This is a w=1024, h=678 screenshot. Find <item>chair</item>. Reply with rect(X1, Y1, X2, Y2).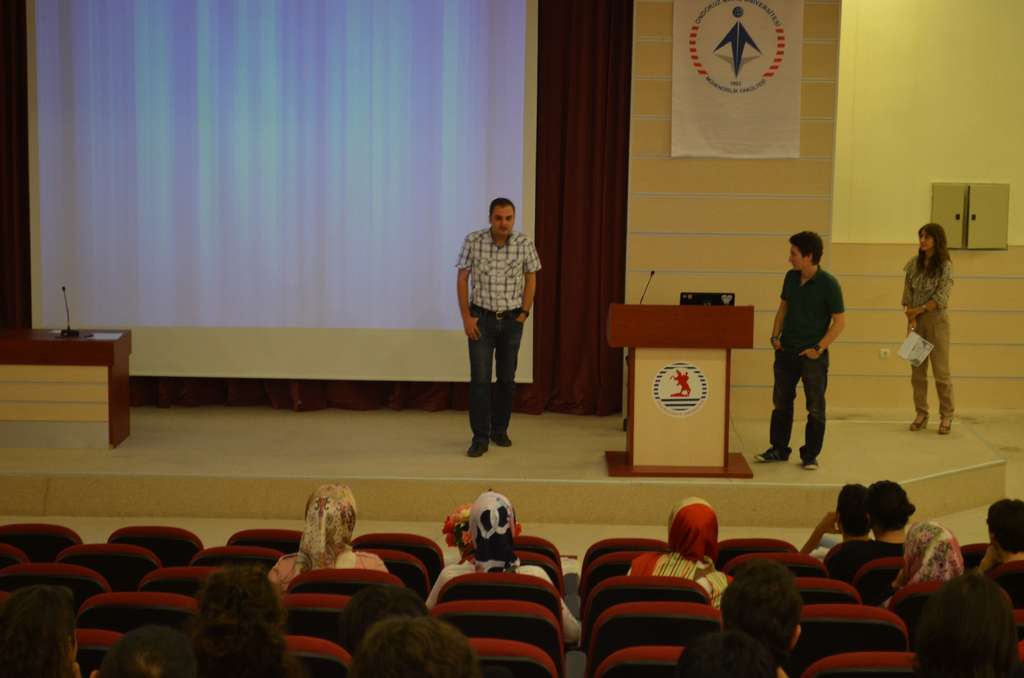
rect(109, 527, 204, 577).
